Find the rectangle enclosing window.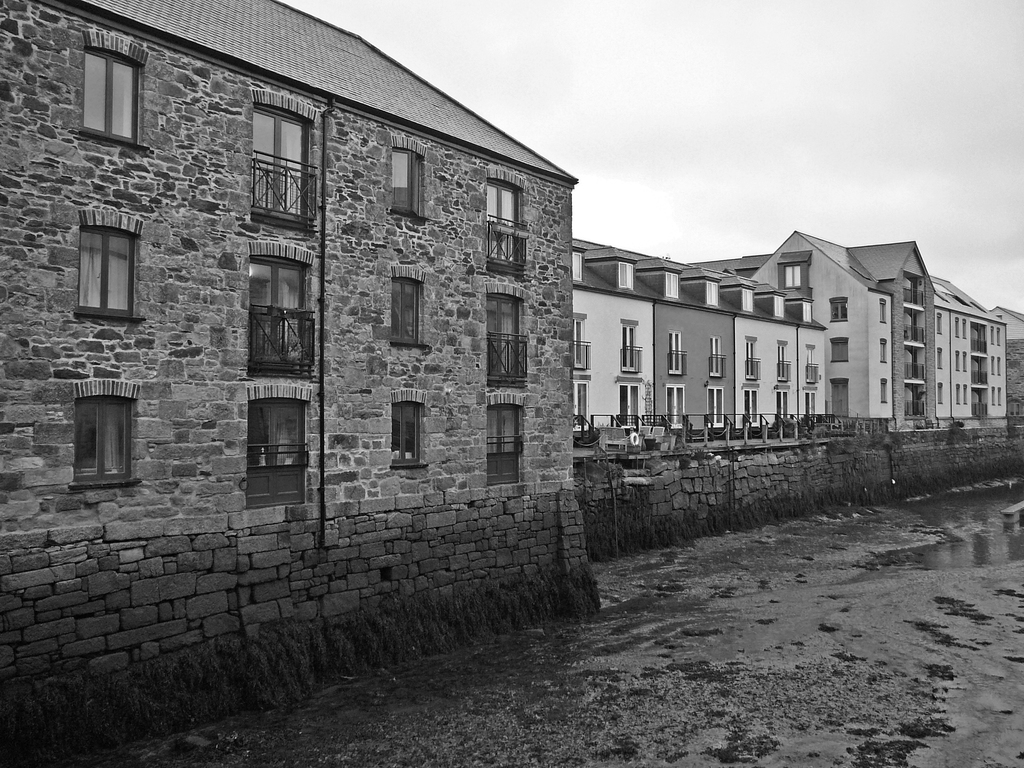
825:290:852:330.
